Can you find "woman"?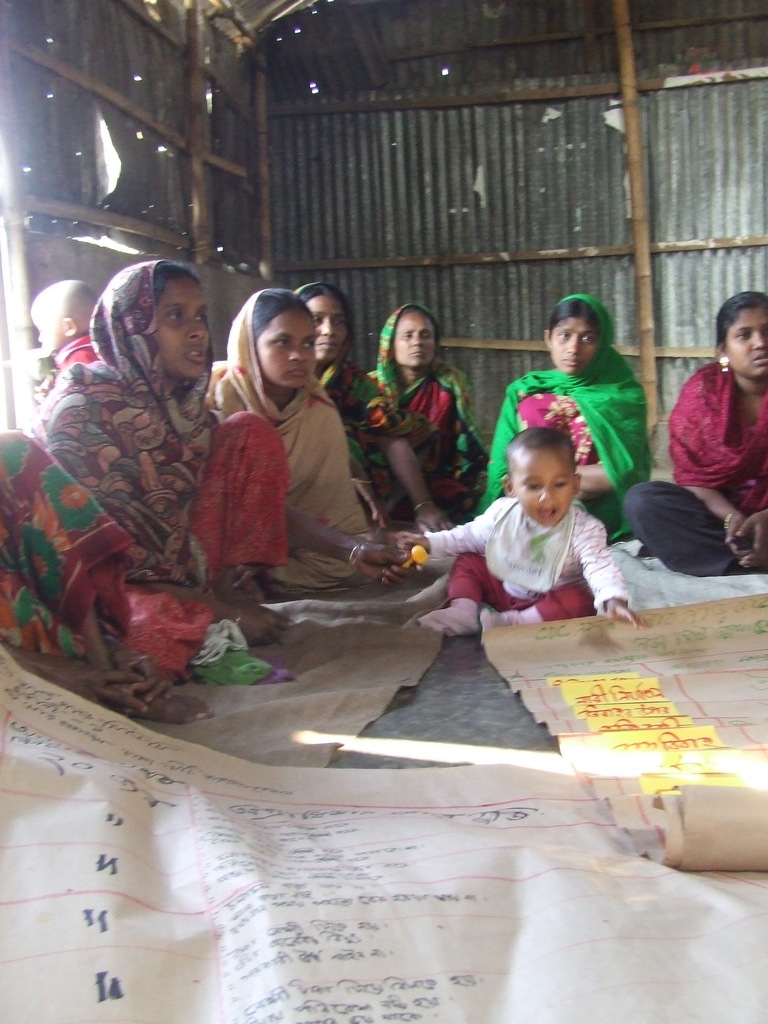
Yes, bounding box: <box>291,284,454,543</box>.
